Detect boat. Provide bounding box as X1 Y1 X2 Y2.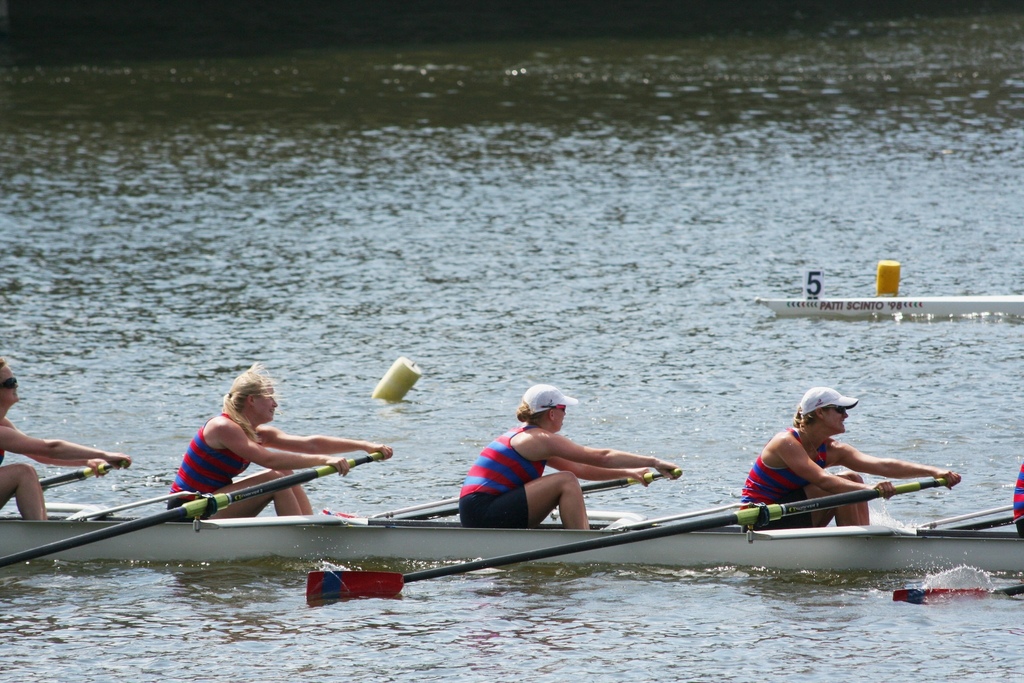
34 393 980 606.
